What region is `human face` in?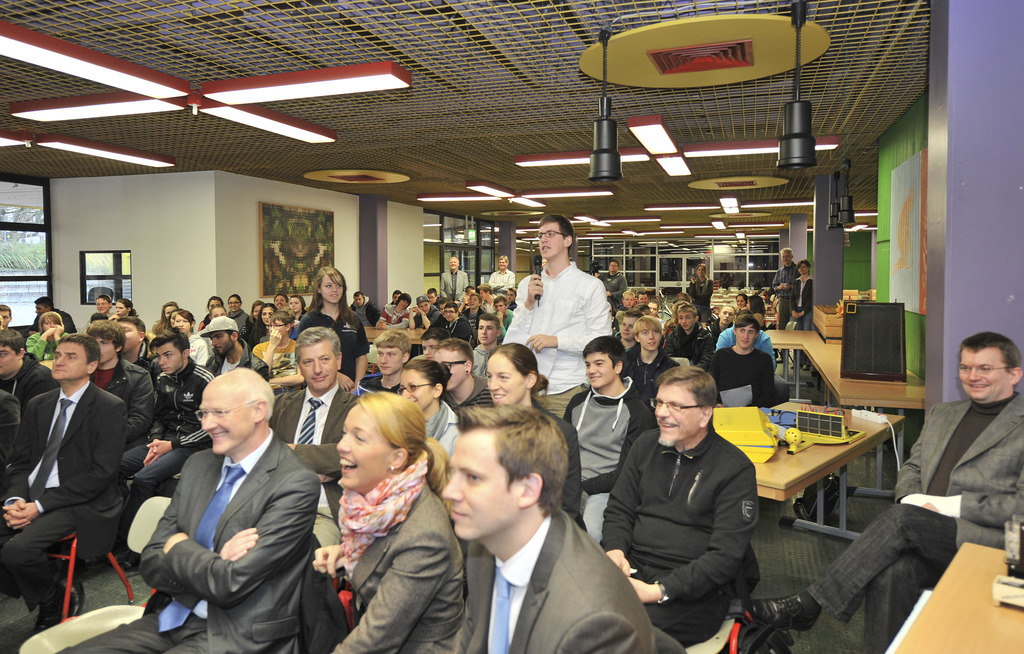
left=268, top=320, right=285, bottom=333.
